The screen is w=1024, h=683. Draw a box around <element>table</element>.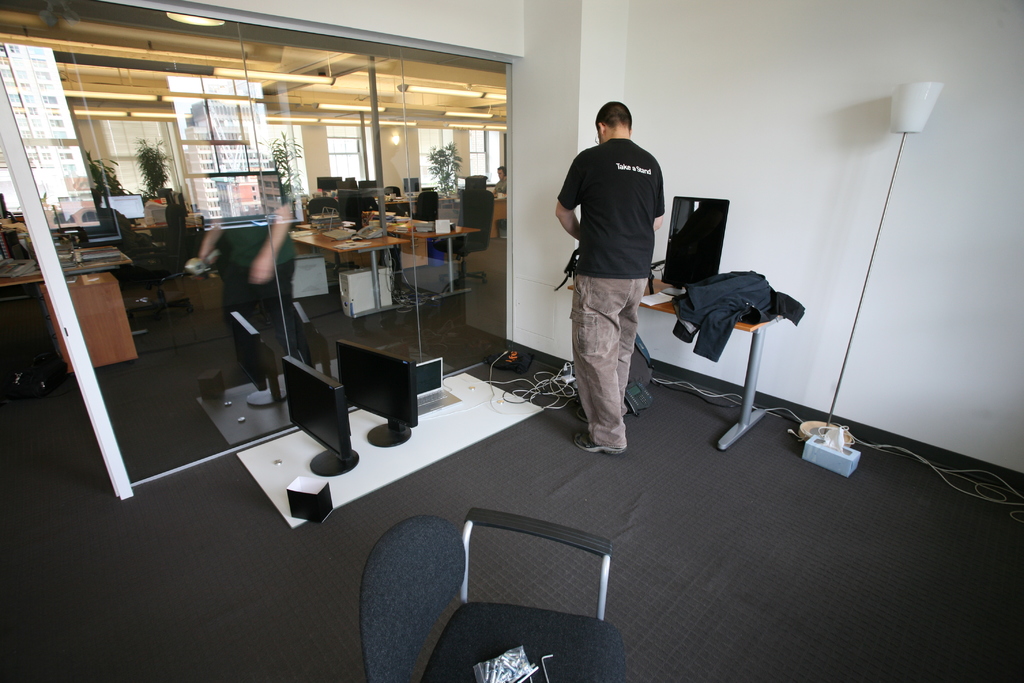
x1=0, y1=236, x2=134, y2=288.
